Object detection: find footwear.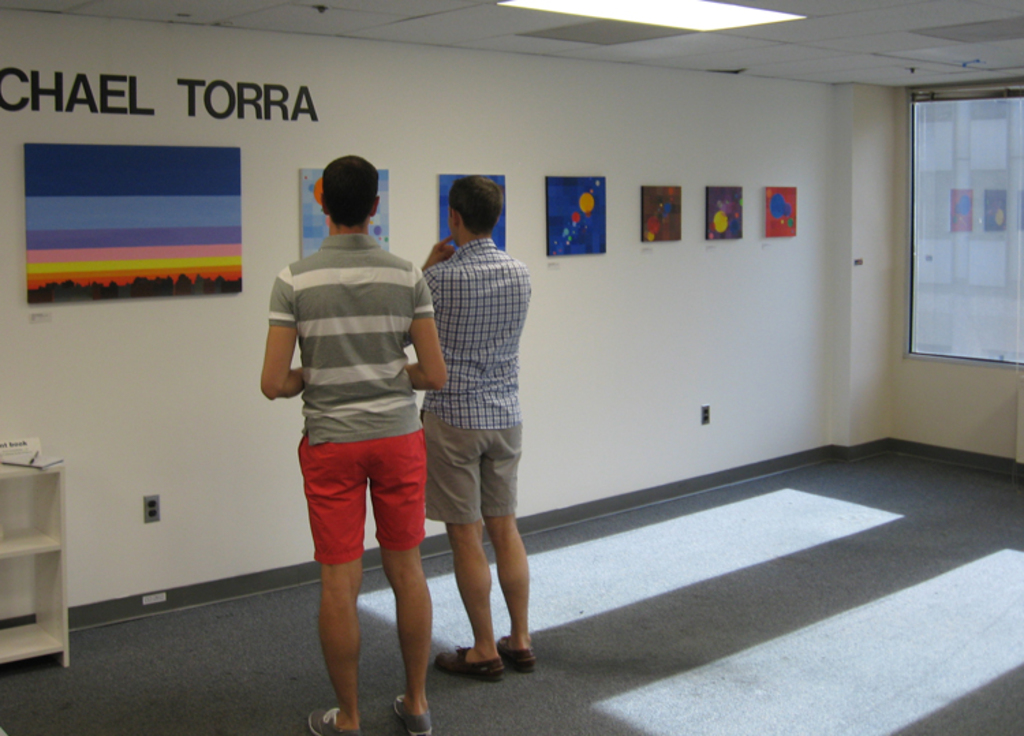
<bbox>496, 635, 535, 675</bbox>.
